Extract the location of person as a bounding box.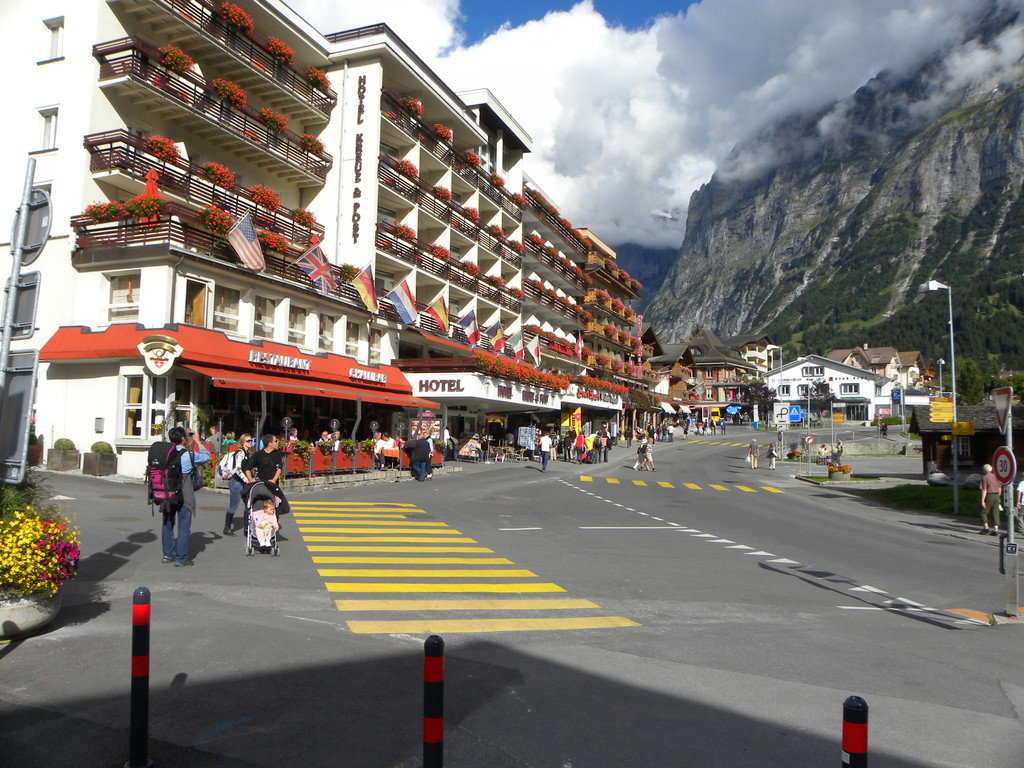
bbox(708, 419, 713, 435).
